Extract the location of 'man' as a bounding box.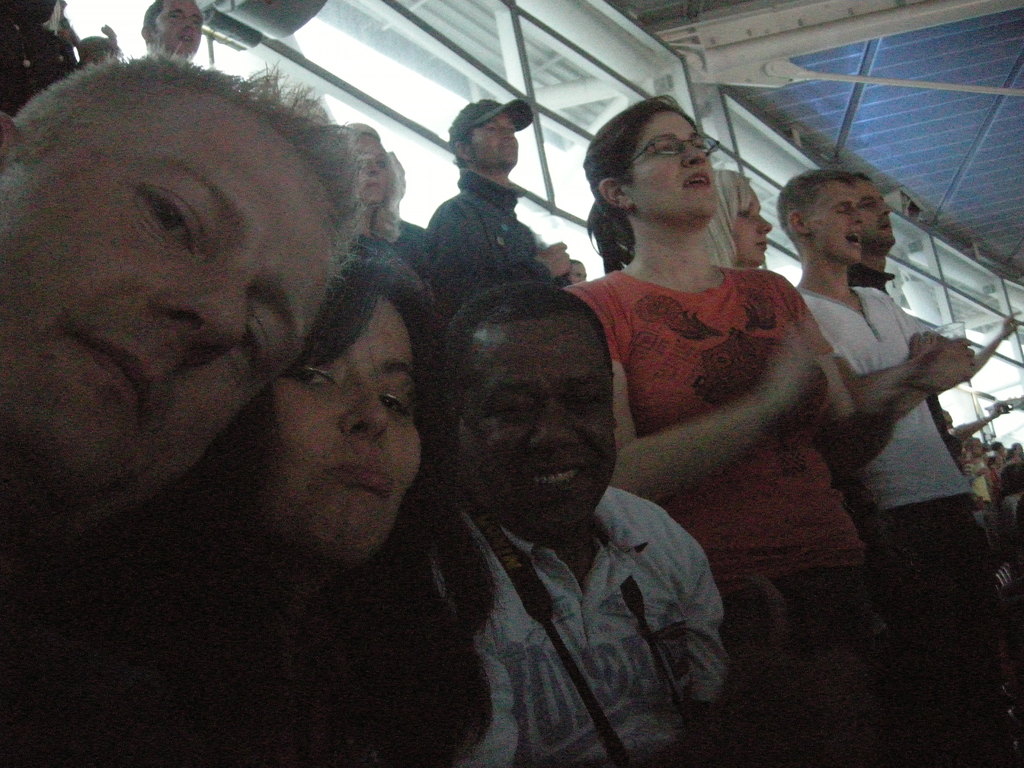
<region>451, 280, 735, 767</region>.
